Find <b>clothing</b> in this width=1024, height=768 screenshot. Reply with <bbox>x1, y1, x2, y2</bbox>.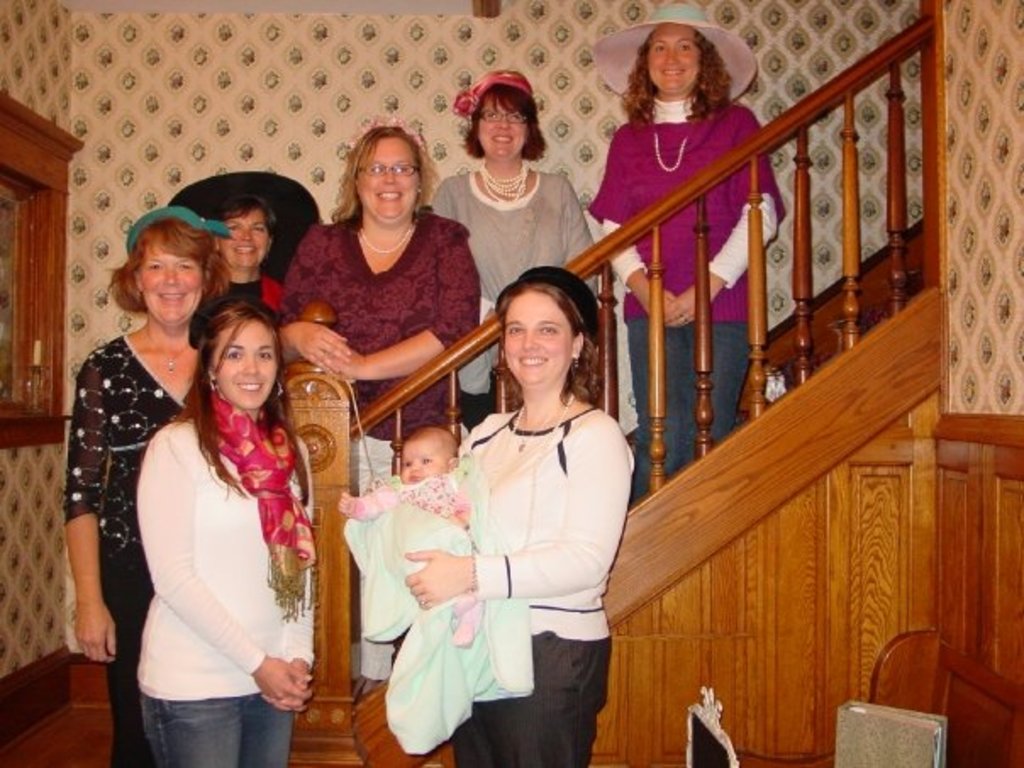
<bbox>53, 329, 186, 766</bbox>.
